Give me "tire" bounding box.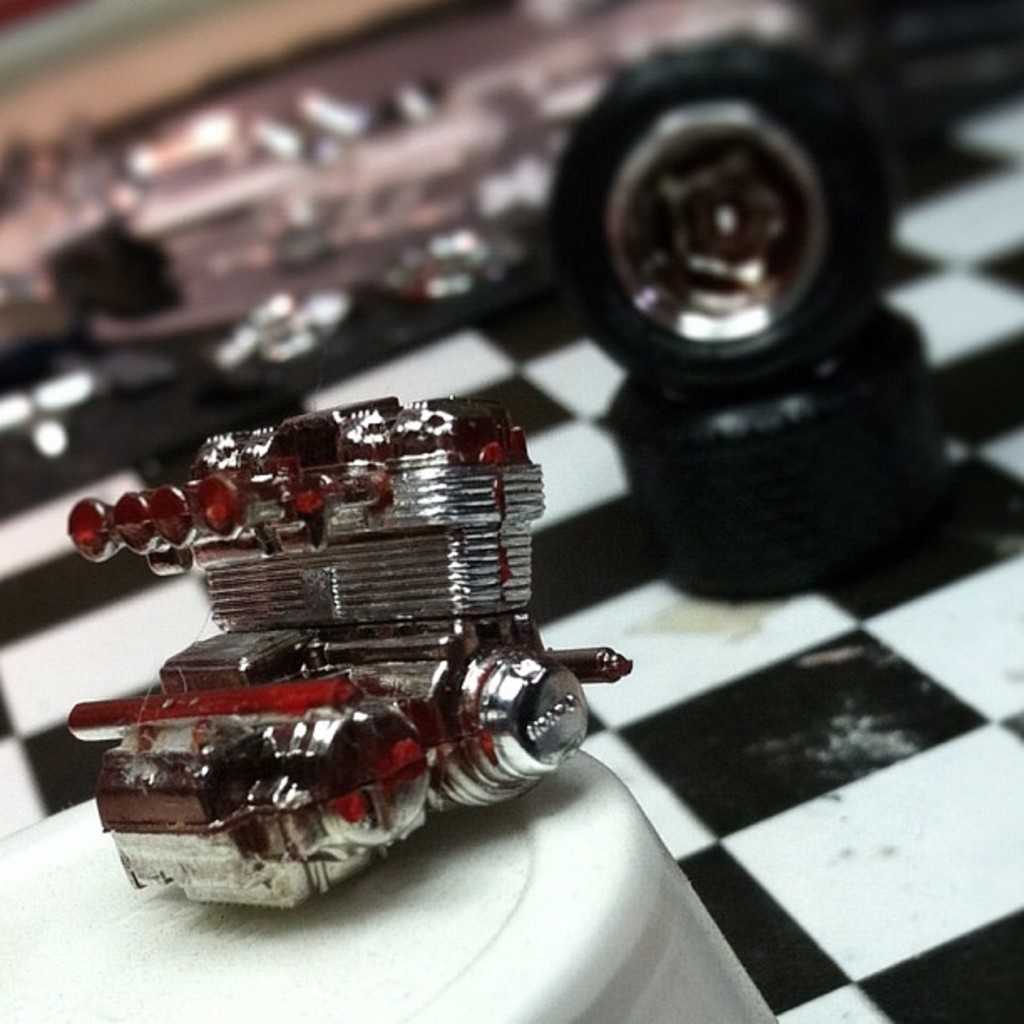
(577,42,877,408).
